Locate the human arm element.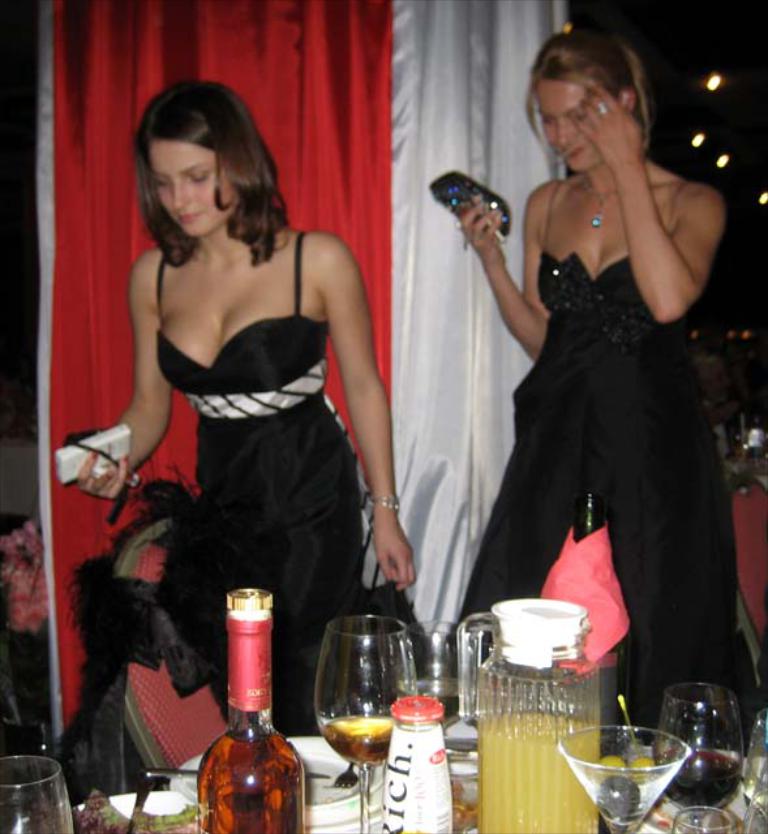
Element bbox: (460, 184, 557, 366).
